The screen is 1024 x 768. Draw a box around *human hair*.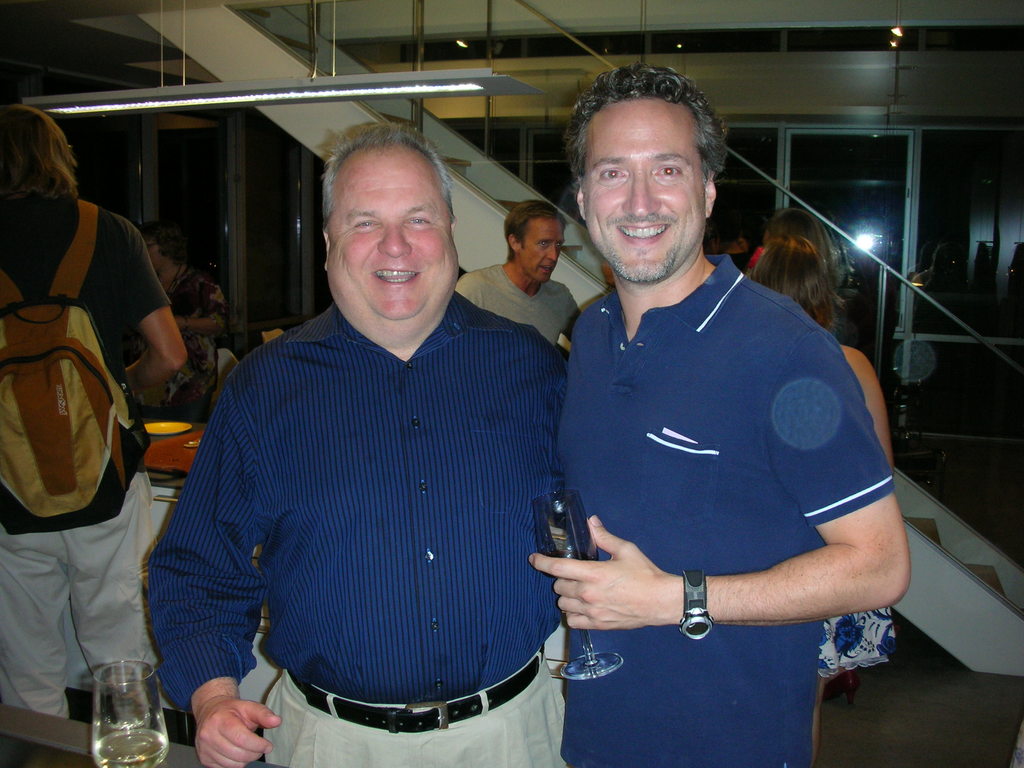
left=134, top=221, right=188, bottom=267.
